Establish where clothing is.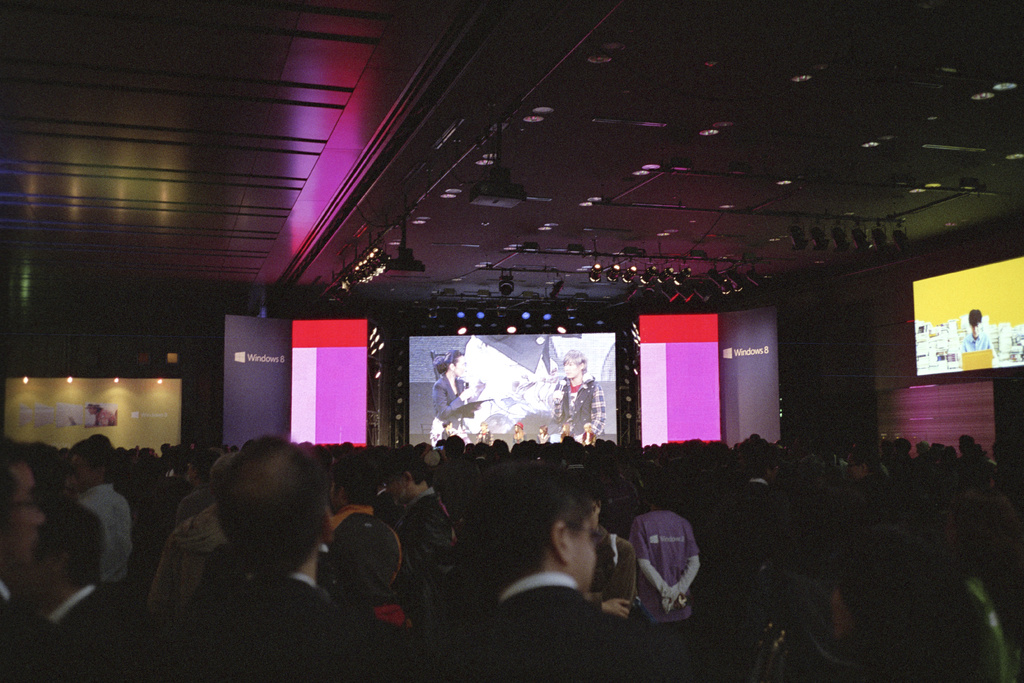
Established at crop(72, 473, 127, 577).
